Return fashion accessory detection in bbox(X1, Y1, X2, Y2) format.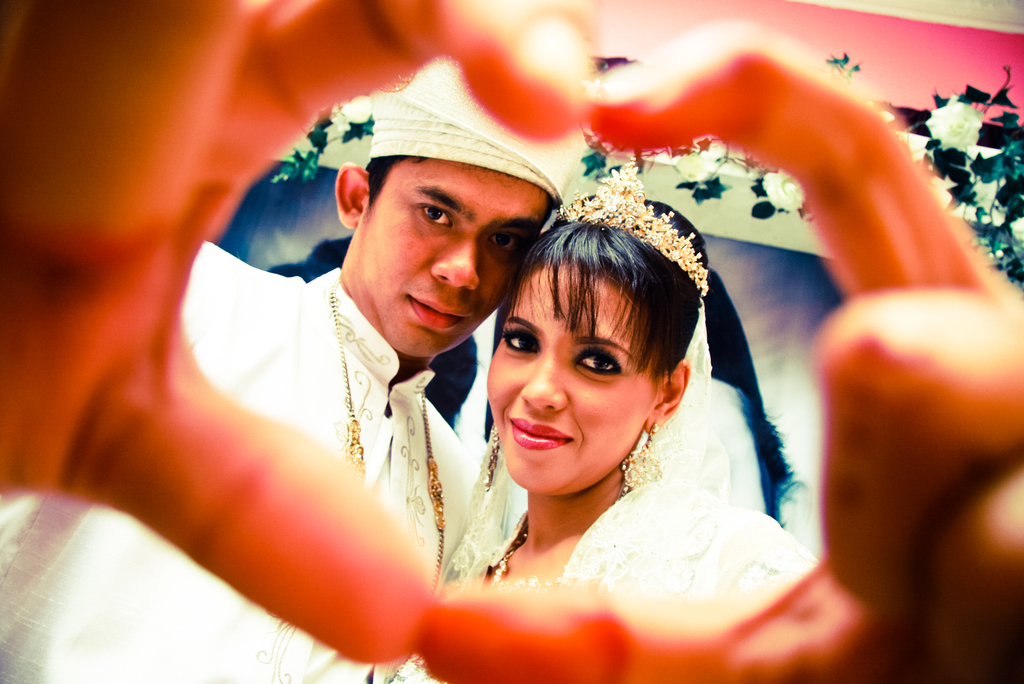
bbox(621, 419, 666, 501).
